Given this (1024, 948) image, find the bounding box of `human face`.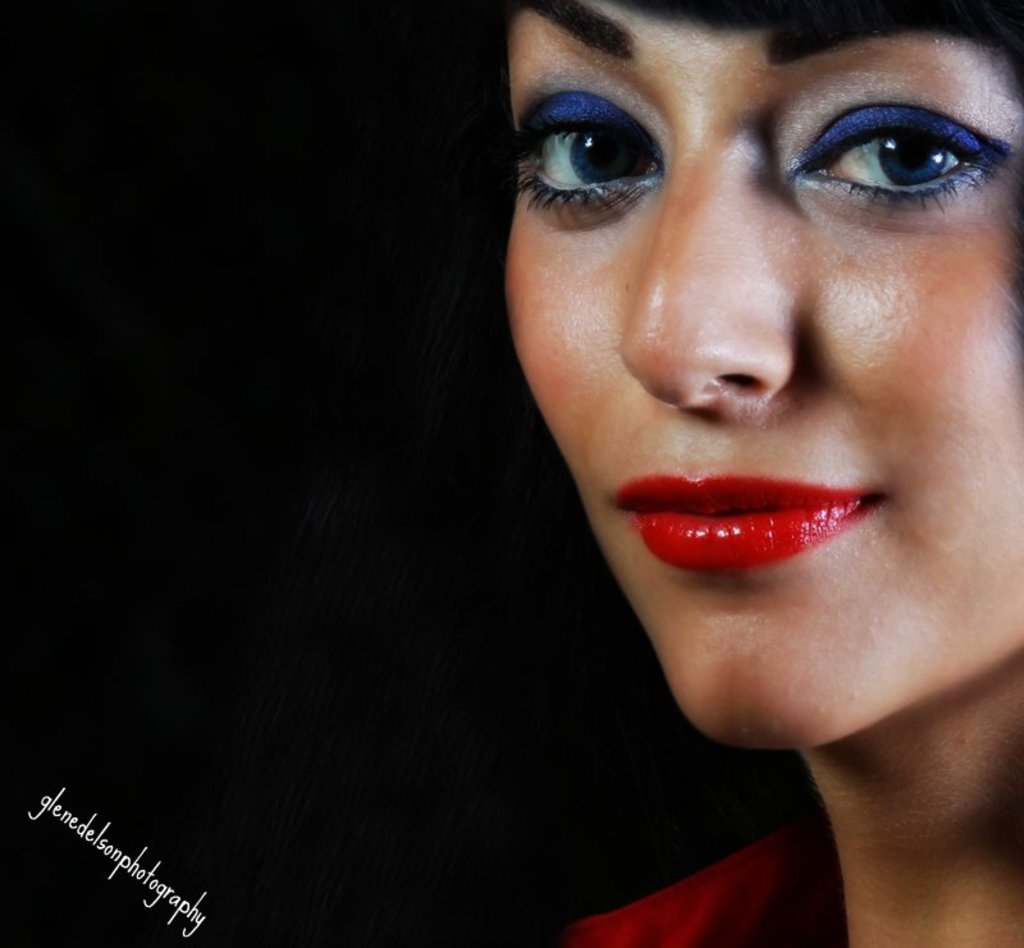
detection(506, 1, 1023, 760).
